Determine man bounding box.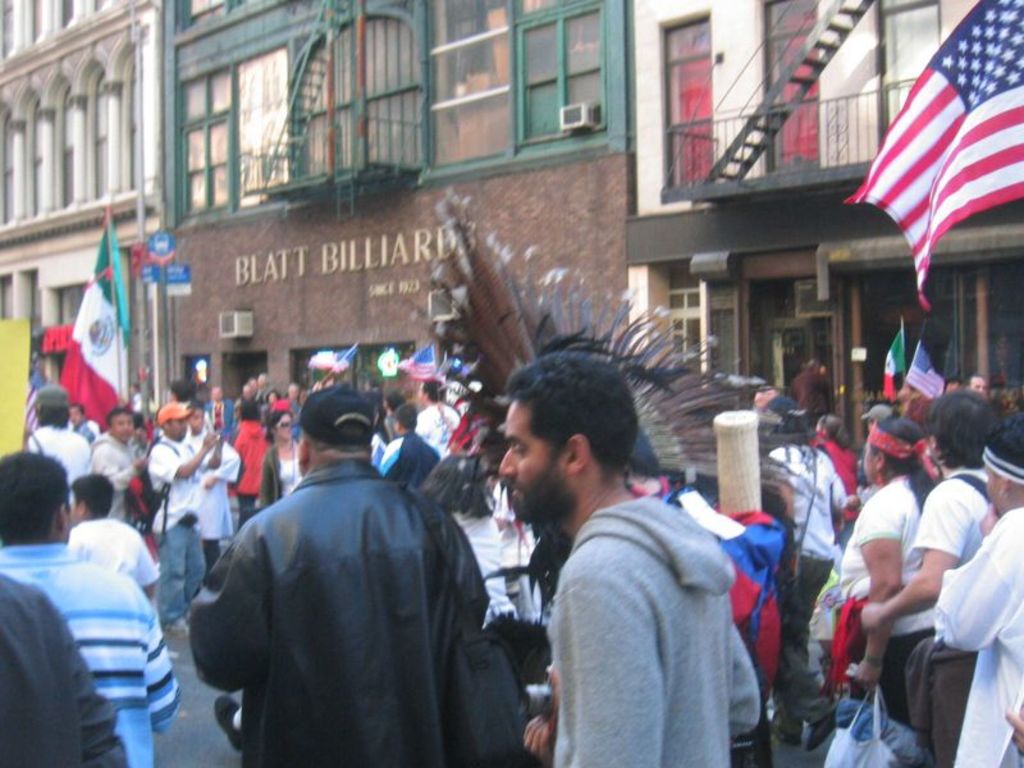
Determined: 193, 381, 511, 767.
